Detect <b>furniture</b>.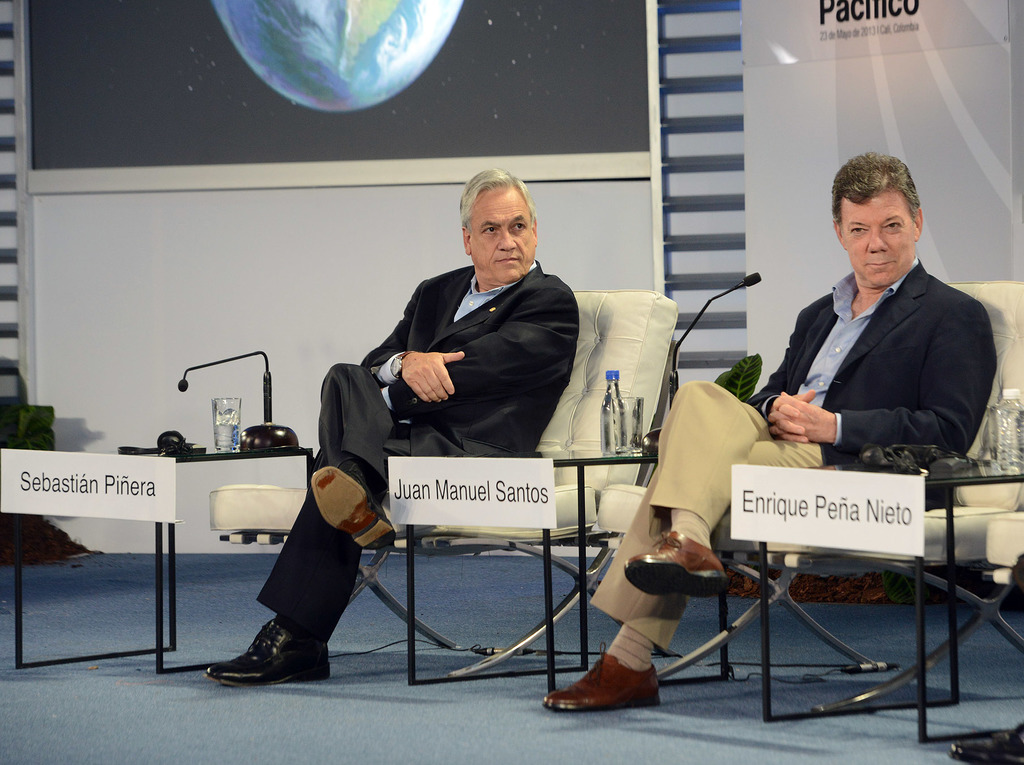
Detected at [x1=15, y1=448, x2=311, y2=668].
